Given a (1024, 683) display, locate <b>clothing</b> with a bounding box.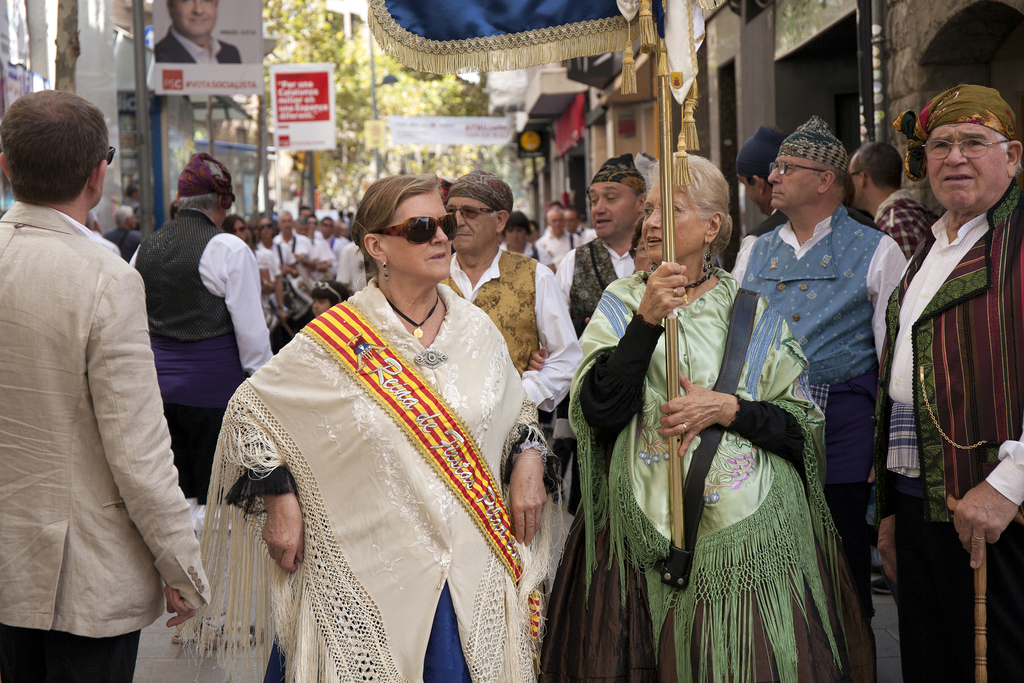
Located: (499,241,555,266).
